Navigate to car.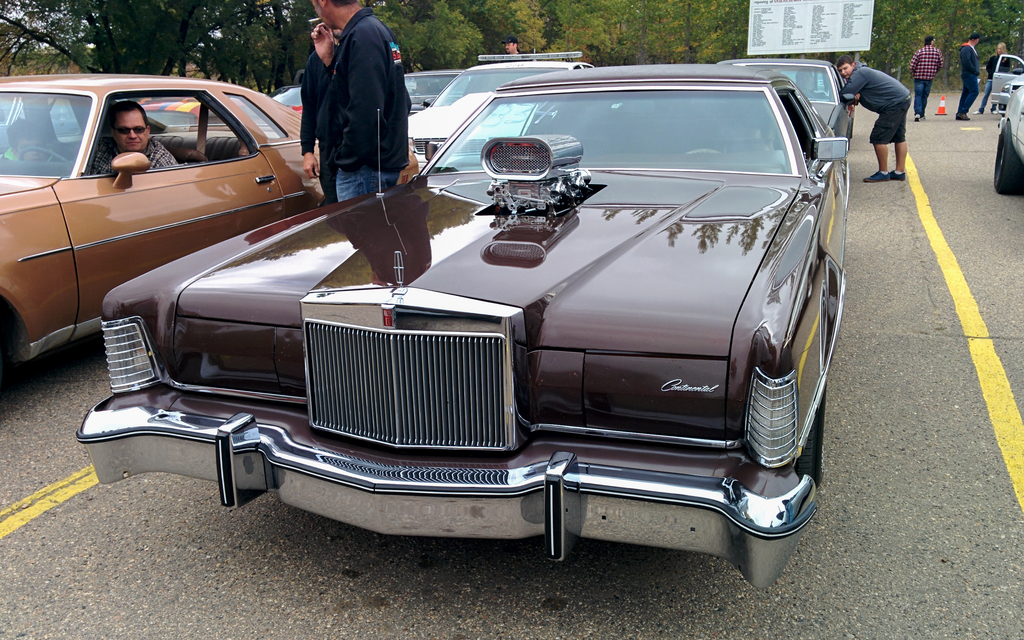
Navigation target: 703/50/872/164.
